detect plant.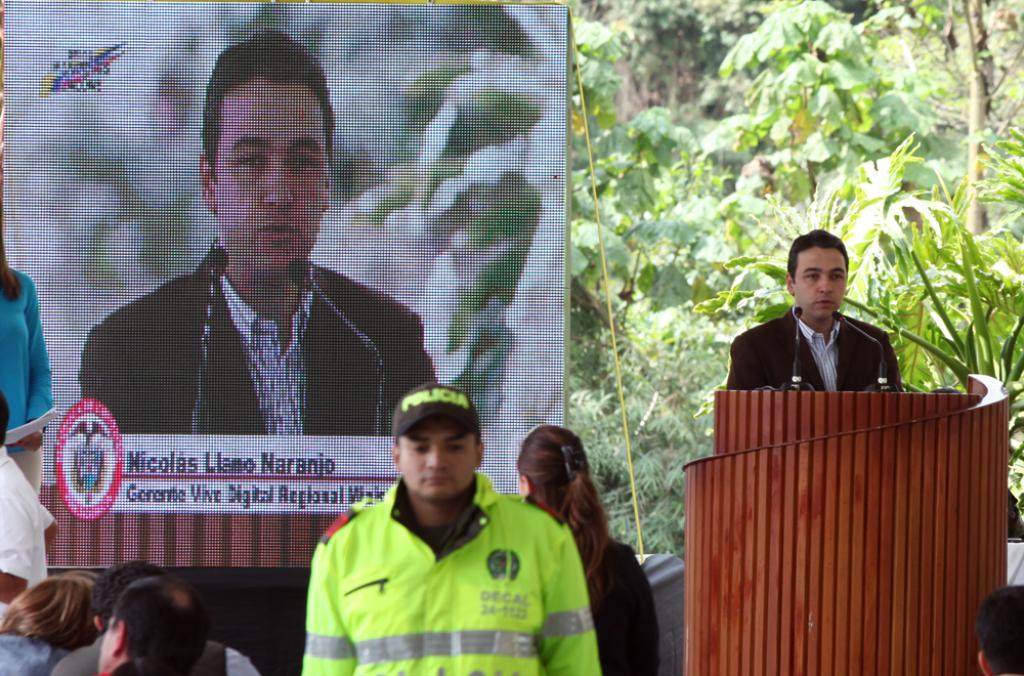
Detected at locate(846, 218, 1023, 385).
